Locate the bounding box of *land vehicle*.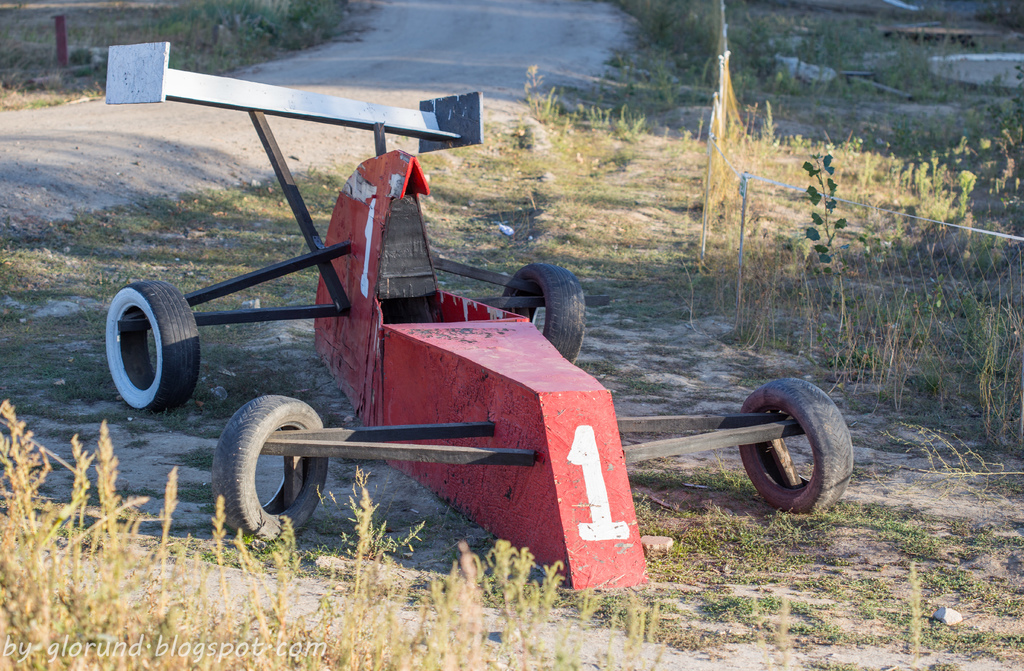
Bounding box: pyautogui.locateOnScreen(98, 33, 842, 587).
